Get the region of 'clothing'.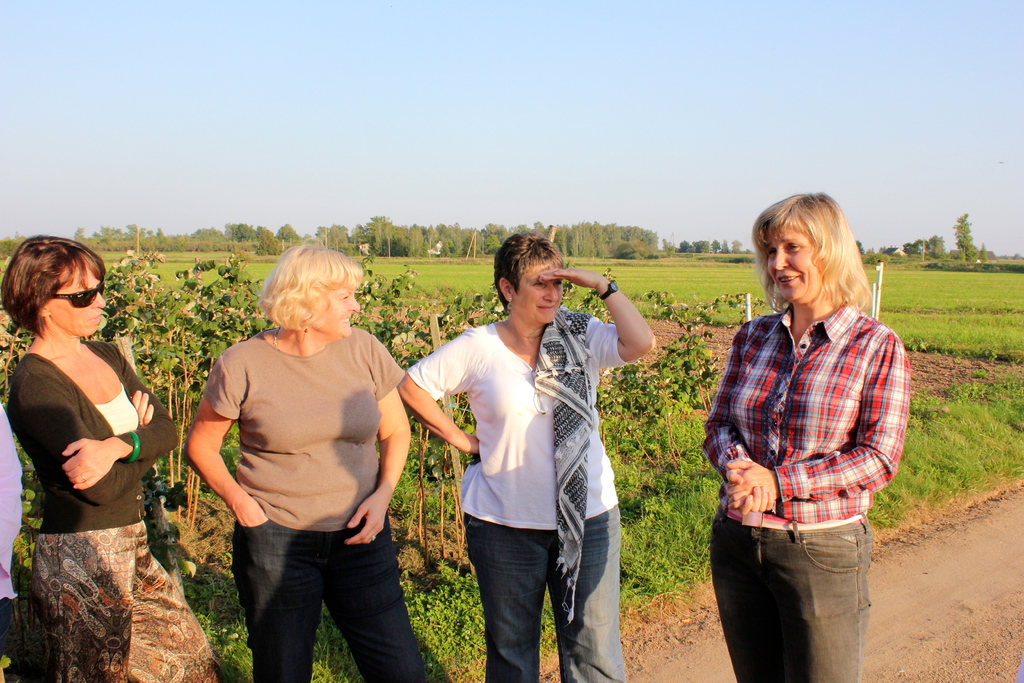
6, 336, 218, 682.
